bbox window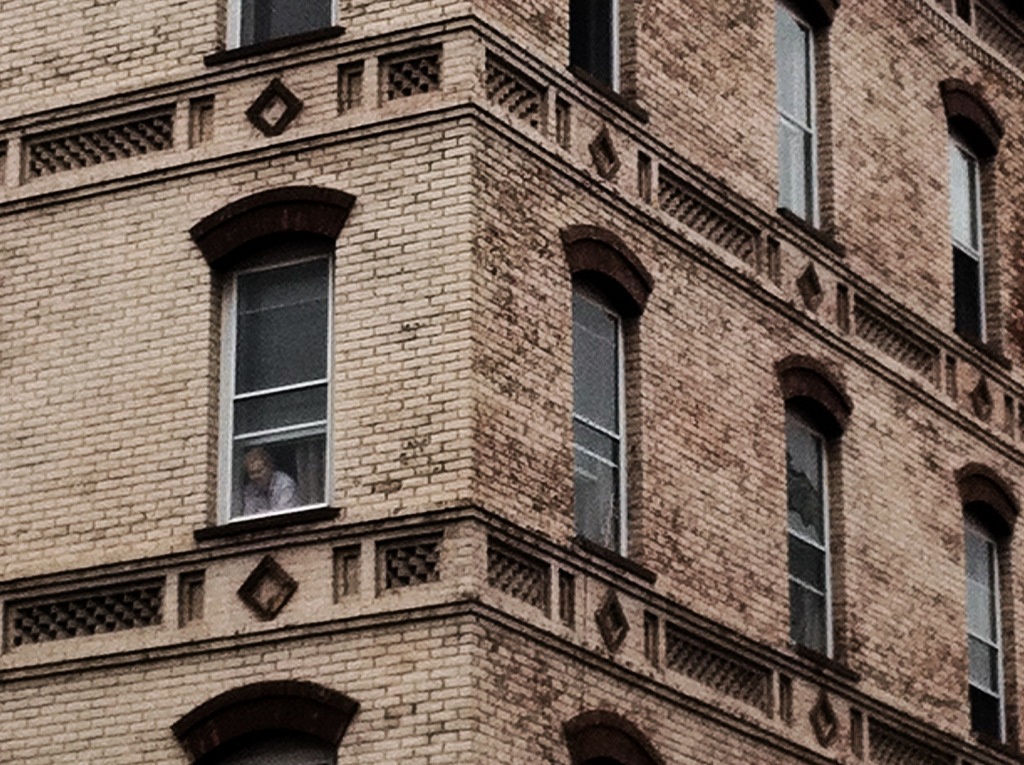
[left=221, top=0, right=330, bottom=45]
